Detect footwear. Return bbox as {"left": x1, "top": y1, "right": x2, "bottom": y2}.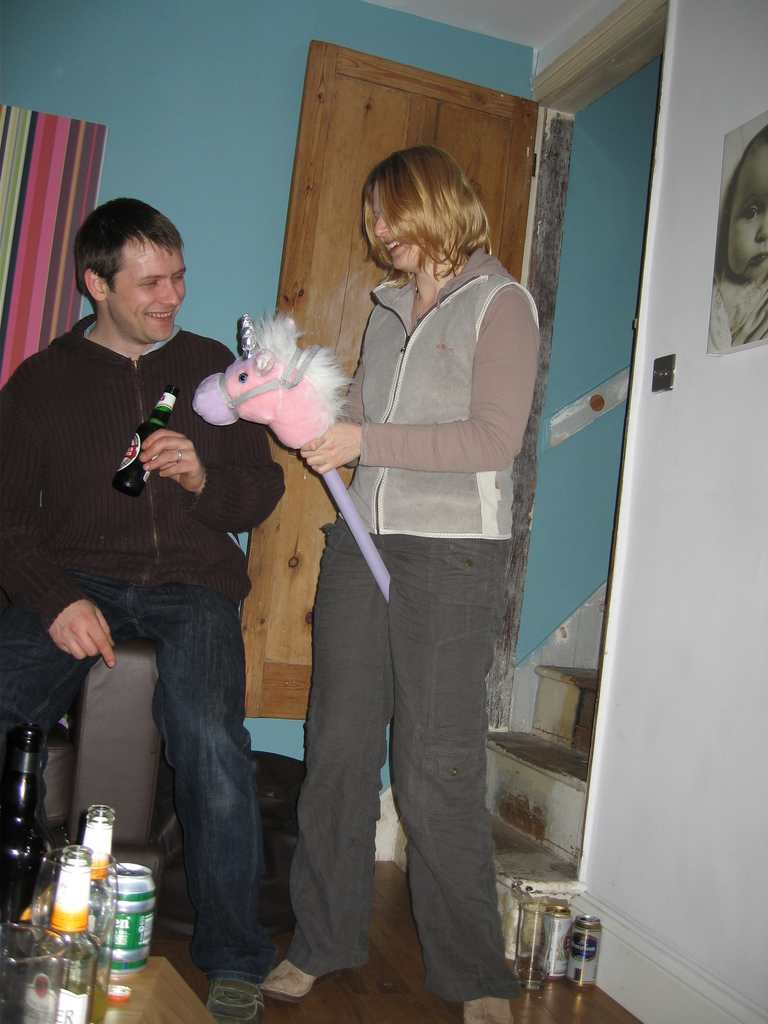
{"left": 202, "top": 977, "right": 265, "bottom": 1023}.
